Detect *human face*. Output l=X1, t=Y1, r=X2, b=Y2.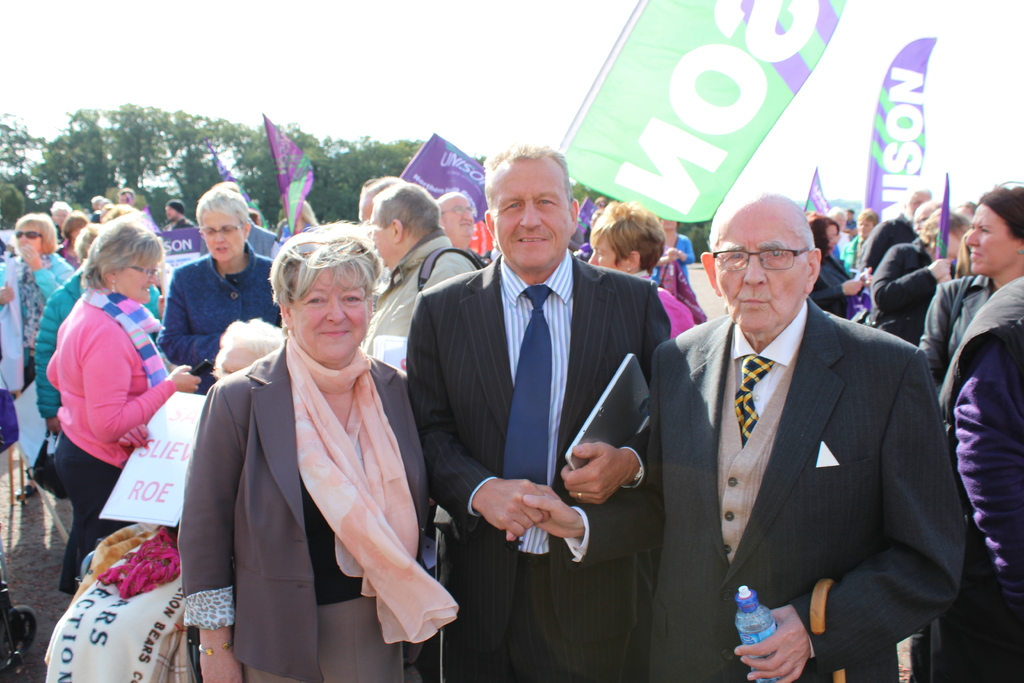
l=658, t=217, r=680, b=233.
